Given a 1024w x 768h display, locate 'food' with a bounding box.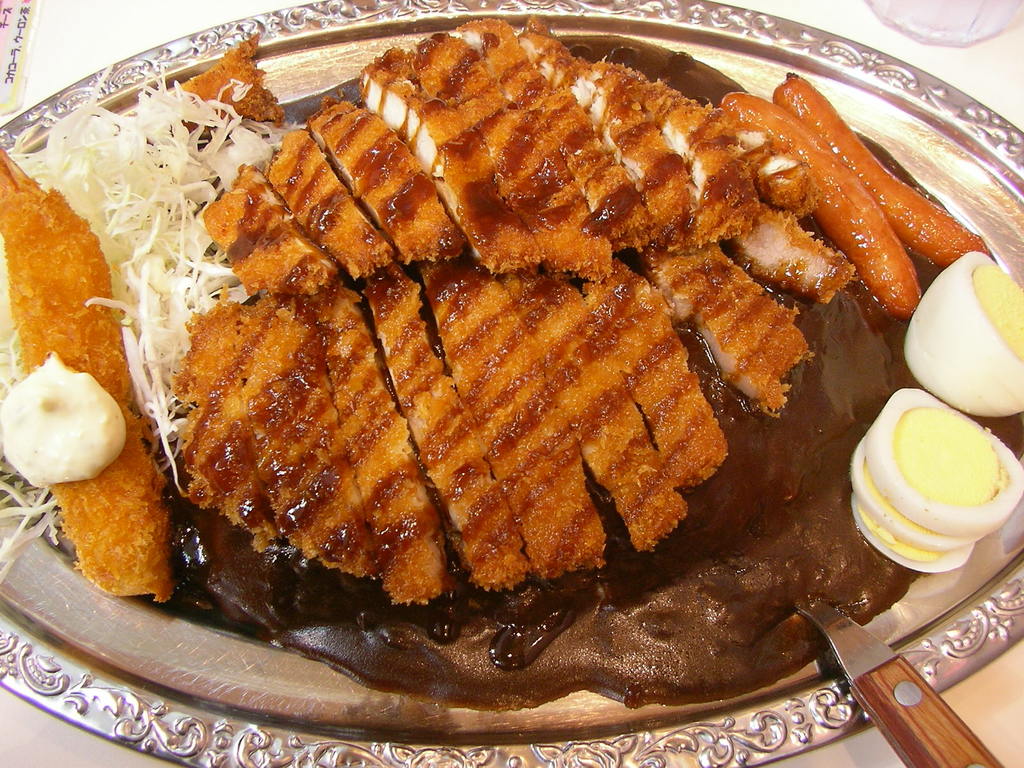
Located: box=[0, 346, 129, 490].
